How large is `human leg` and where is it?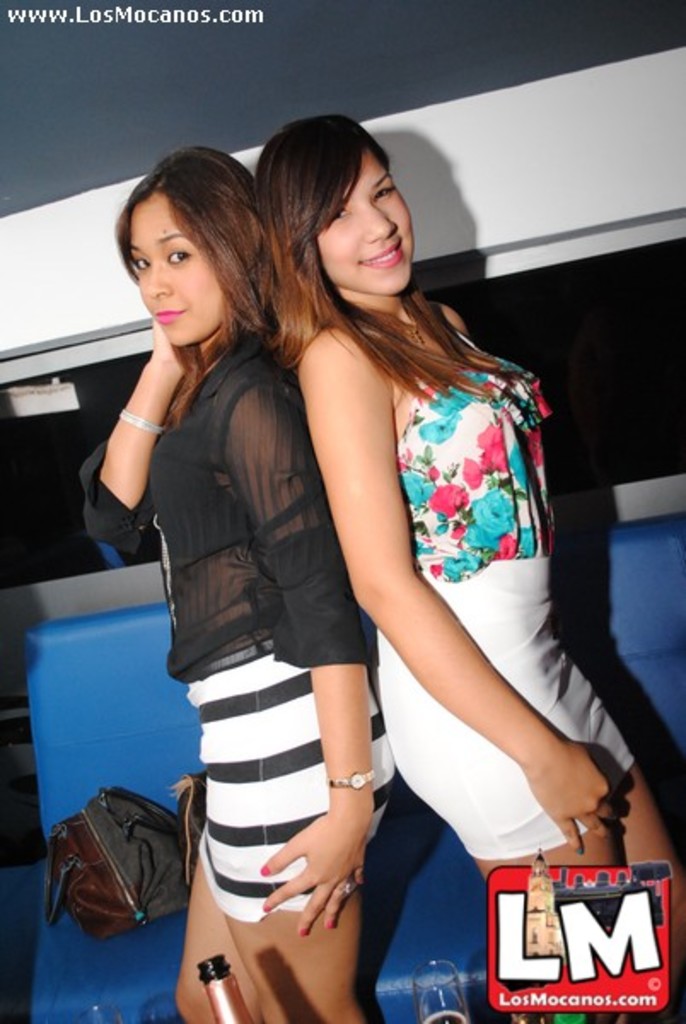
Bounding box: crop(172, 664, 261, 1022).
